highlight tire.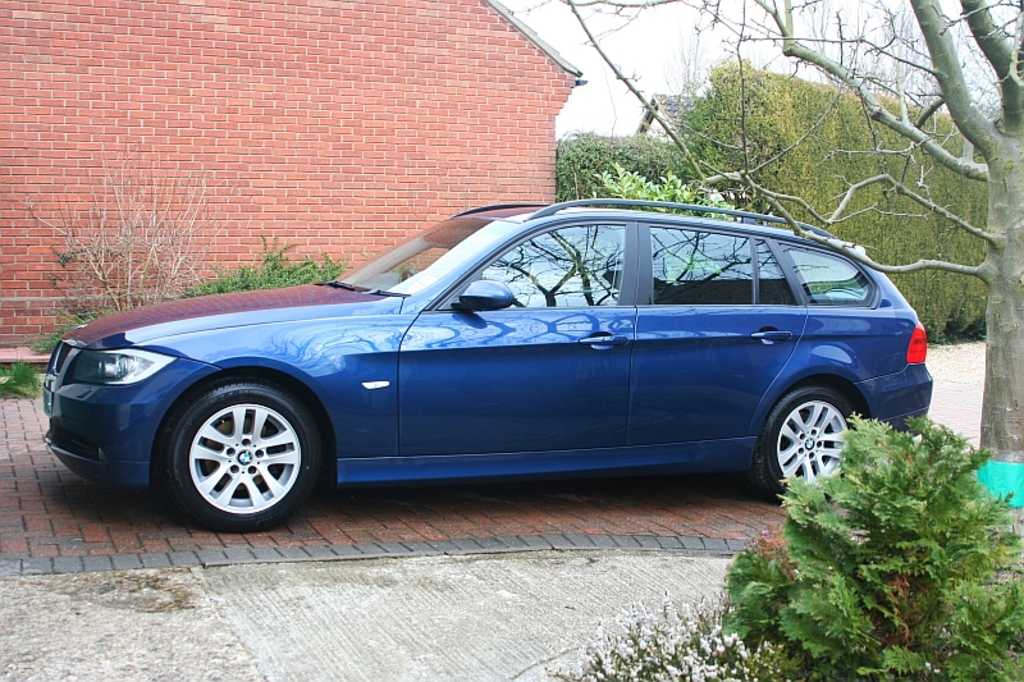
Highlighted region: 756,381,876,508.
